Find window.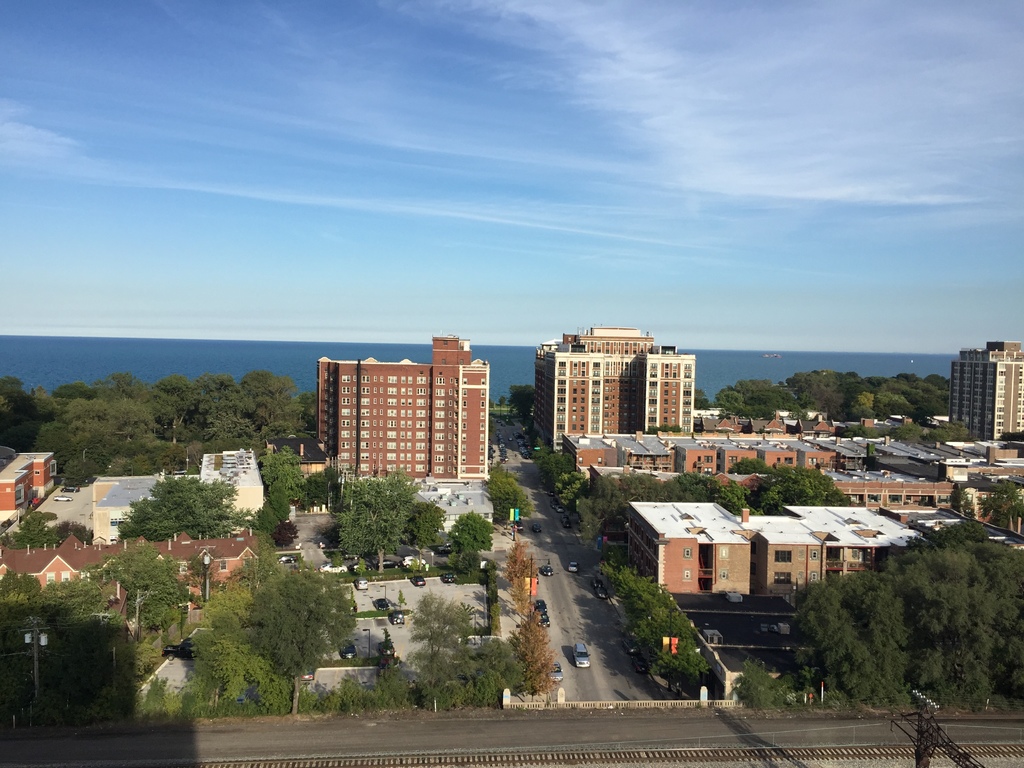
Rect(908, 496, 913, 503).
